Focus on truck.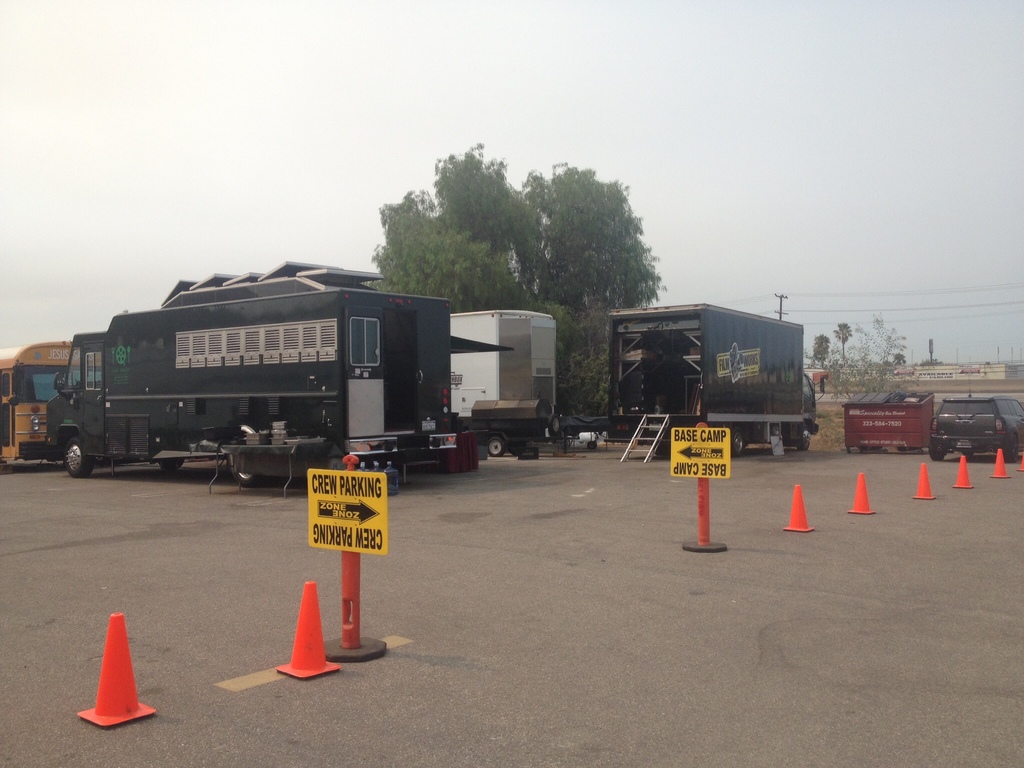
Focused at l=40, t=283, r=461, b=485.
